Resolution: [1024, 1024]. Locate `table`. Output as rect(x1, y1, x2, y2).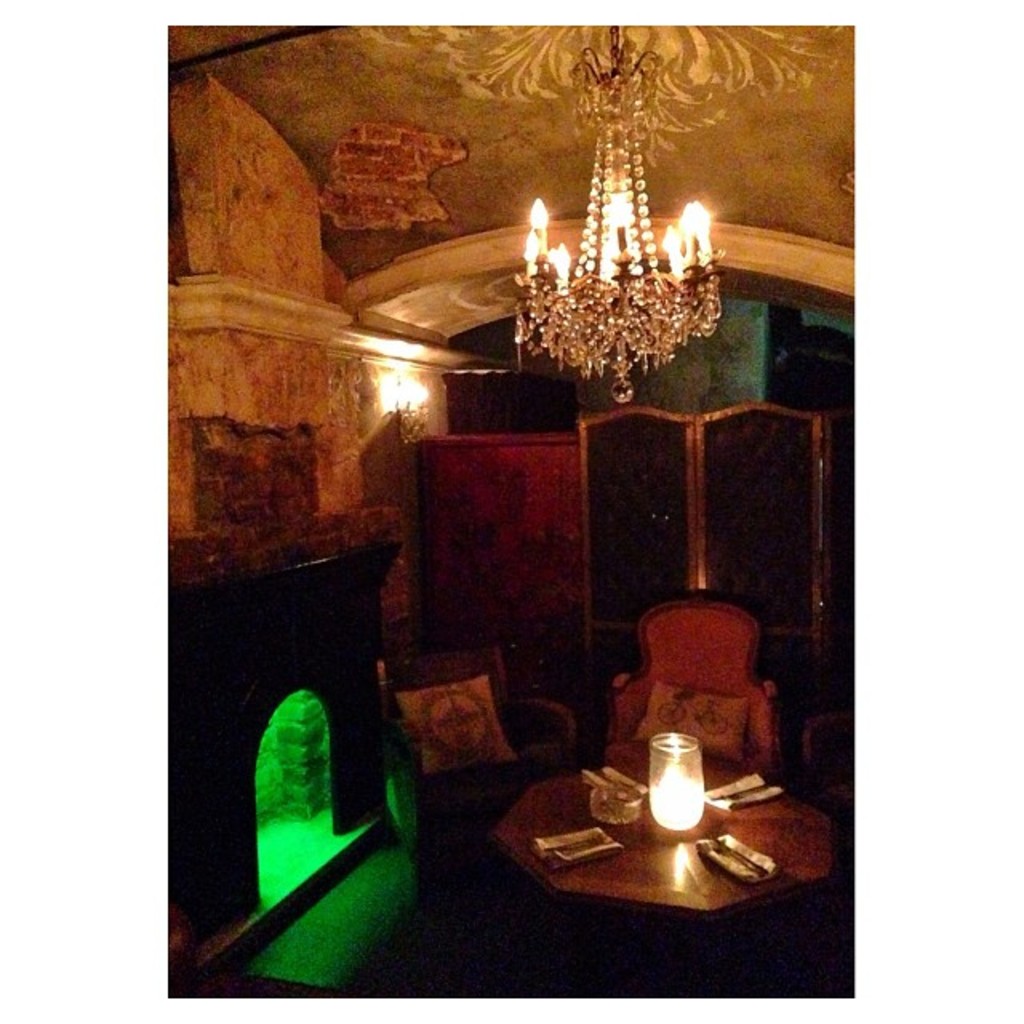
rect(491, 763, 821, 926).
